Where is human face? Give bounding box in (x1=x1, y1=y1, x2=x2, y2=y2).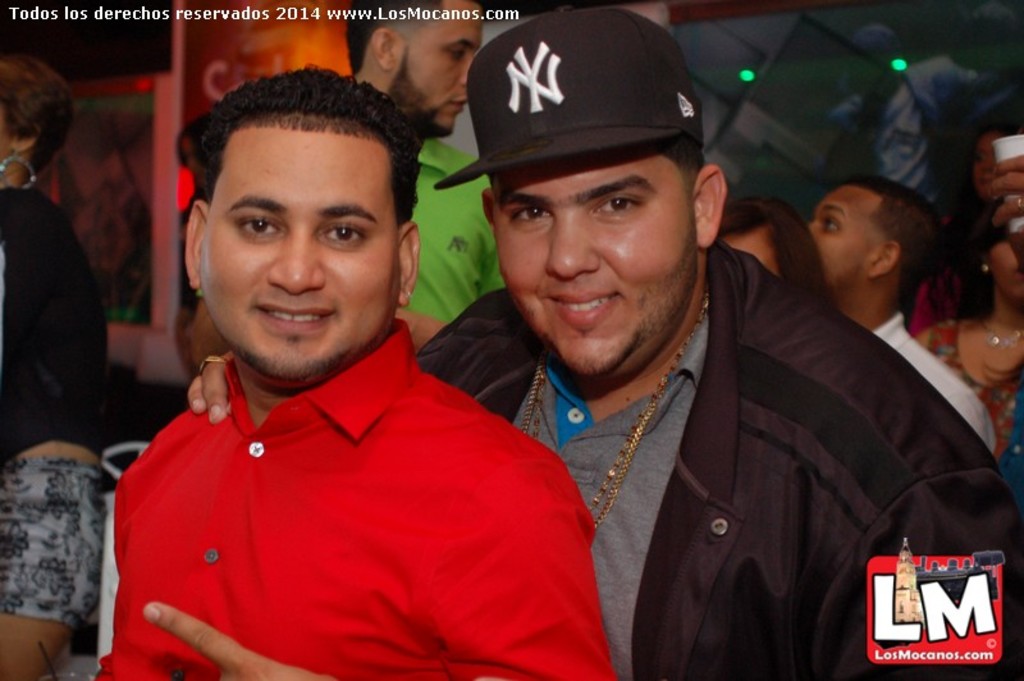
(x1=808, y1=182, x2=854, y2=291).
